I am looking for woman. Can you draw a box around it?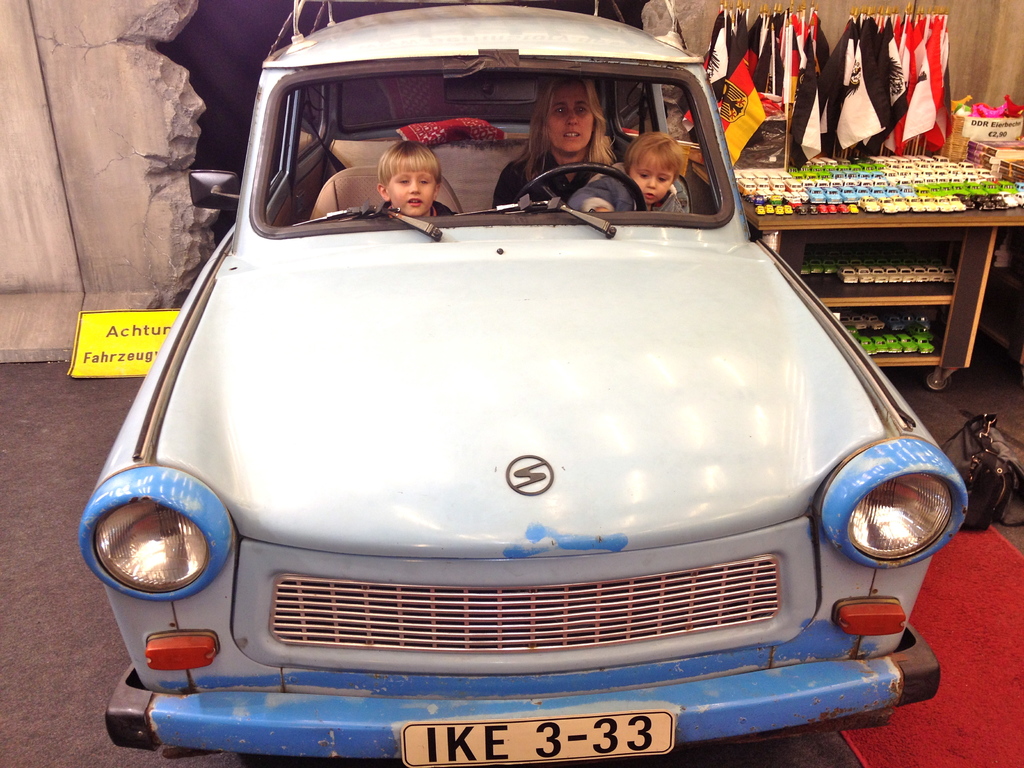
Sure, the bounding box is 492, 74, 622, 215.
